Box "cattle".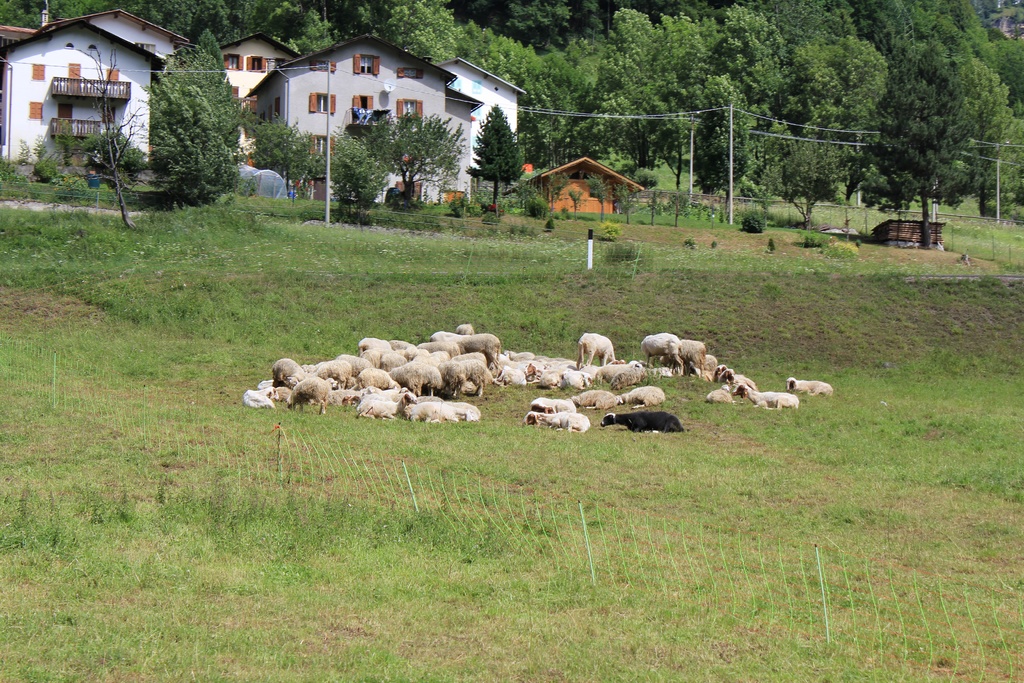
locate(643, 331, 684, 378).
